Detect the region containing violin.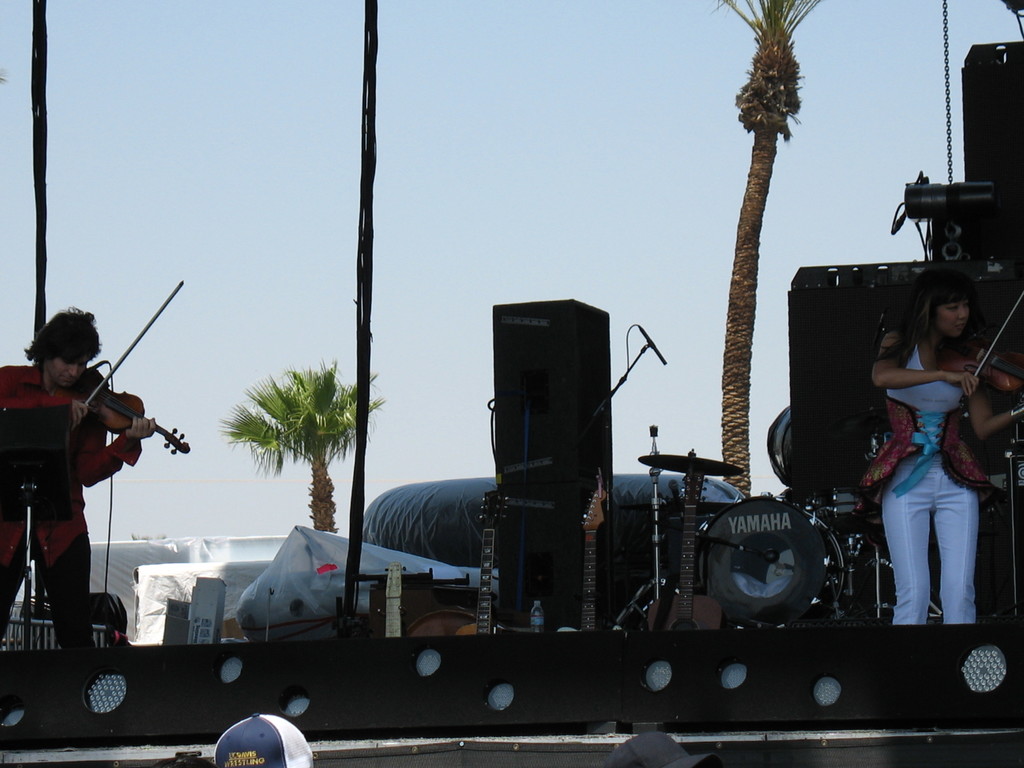
17/319/188/505.
